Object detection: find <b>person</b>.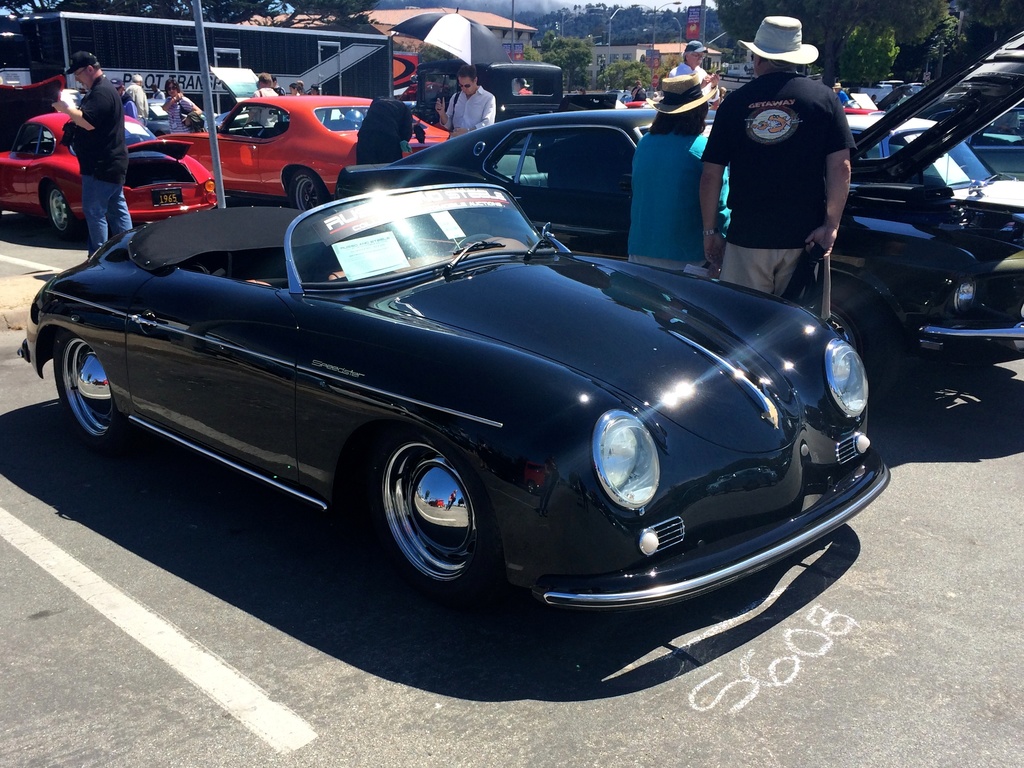
left=289, top=80, right=311, bottom=94.
